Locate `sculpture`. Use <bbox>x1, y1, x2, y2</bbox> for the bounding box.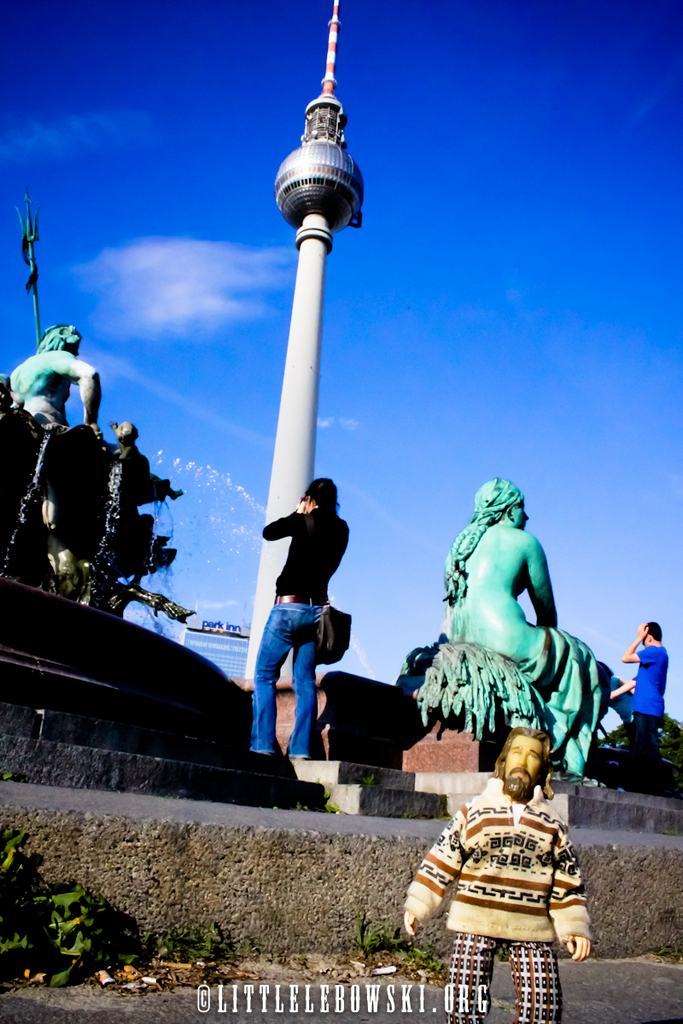
<bbox>441, 474, 604, 769</bbox>.
